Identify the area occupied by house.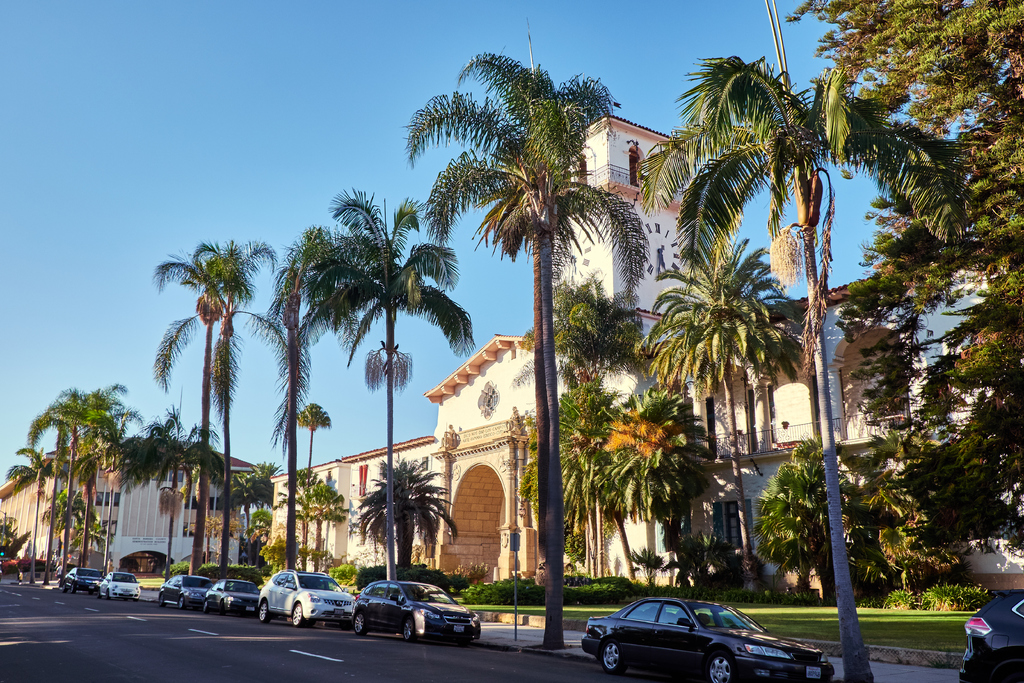
Area: {"left": 8, "top": 435, "right": 240, "bottom": 583}.
